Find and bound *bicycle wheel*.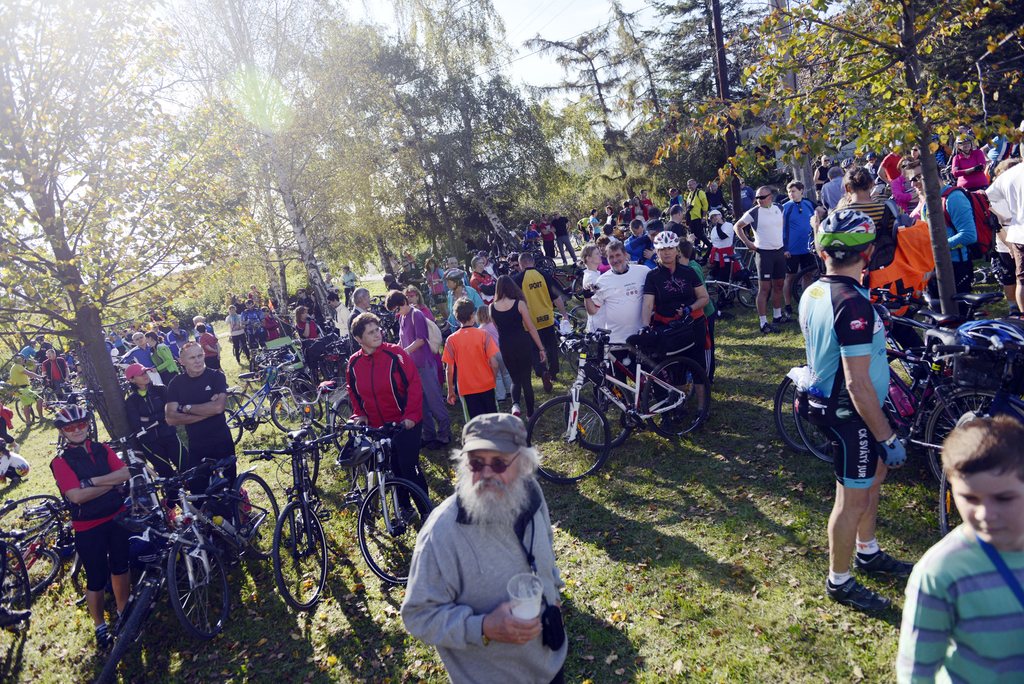
Bound: BBox(14, 389, 33, 423).
